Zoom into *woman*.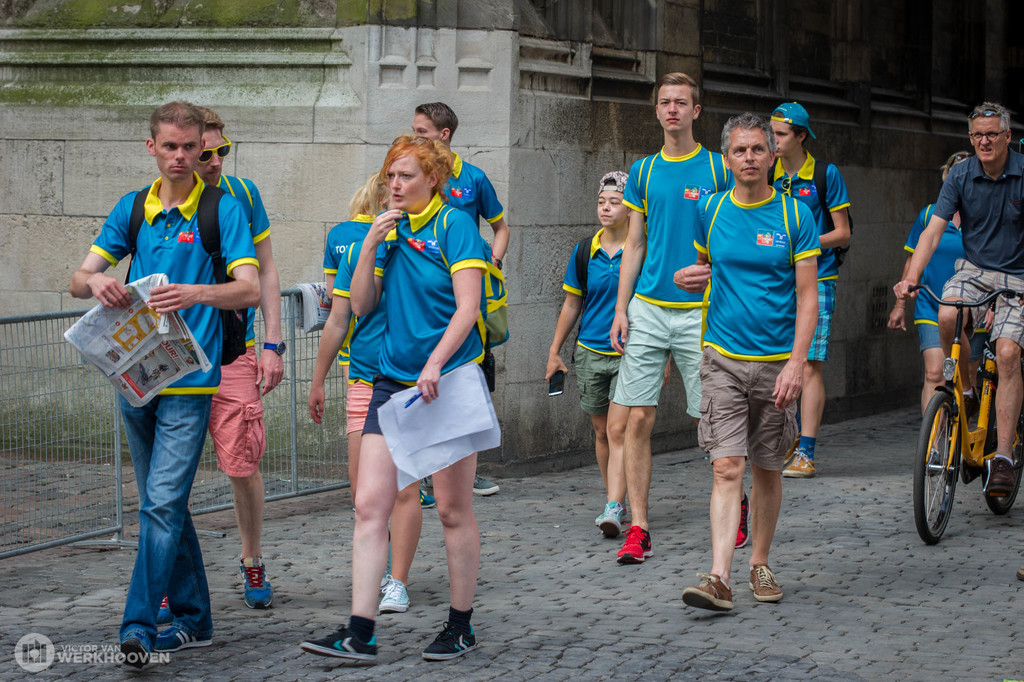
Zoom target: Rect(307, 189, 491, 613).
